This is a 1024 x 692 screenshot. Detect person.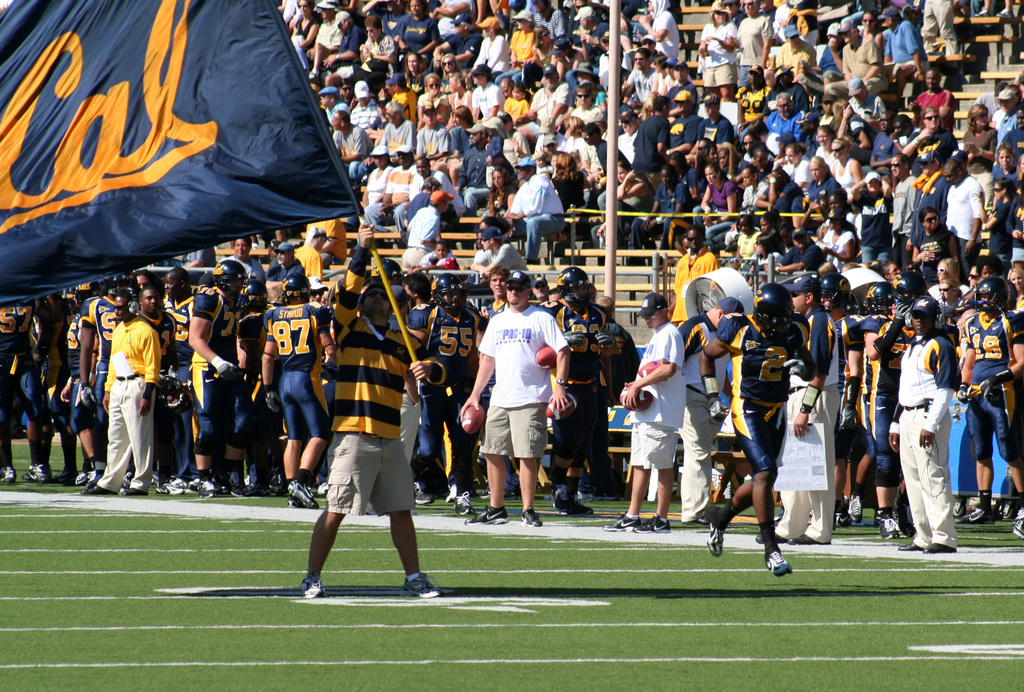
bbox=(978, 172, 1018, 275).
